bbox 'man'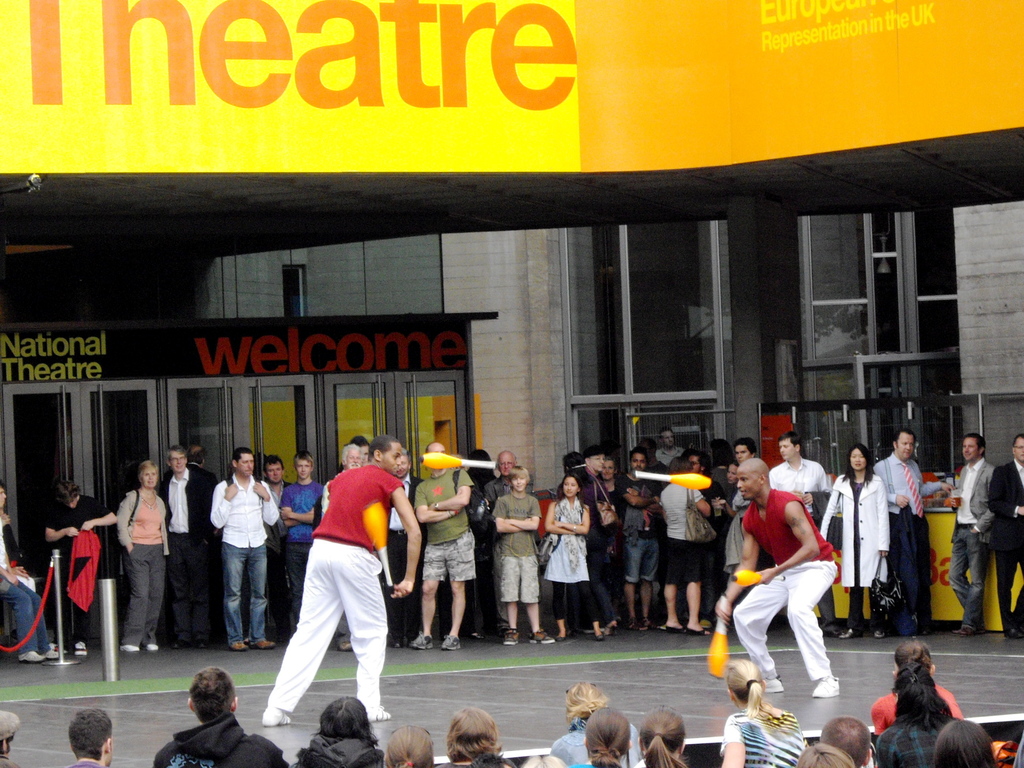
[left=39, top=483, right=118, bottom=660]
